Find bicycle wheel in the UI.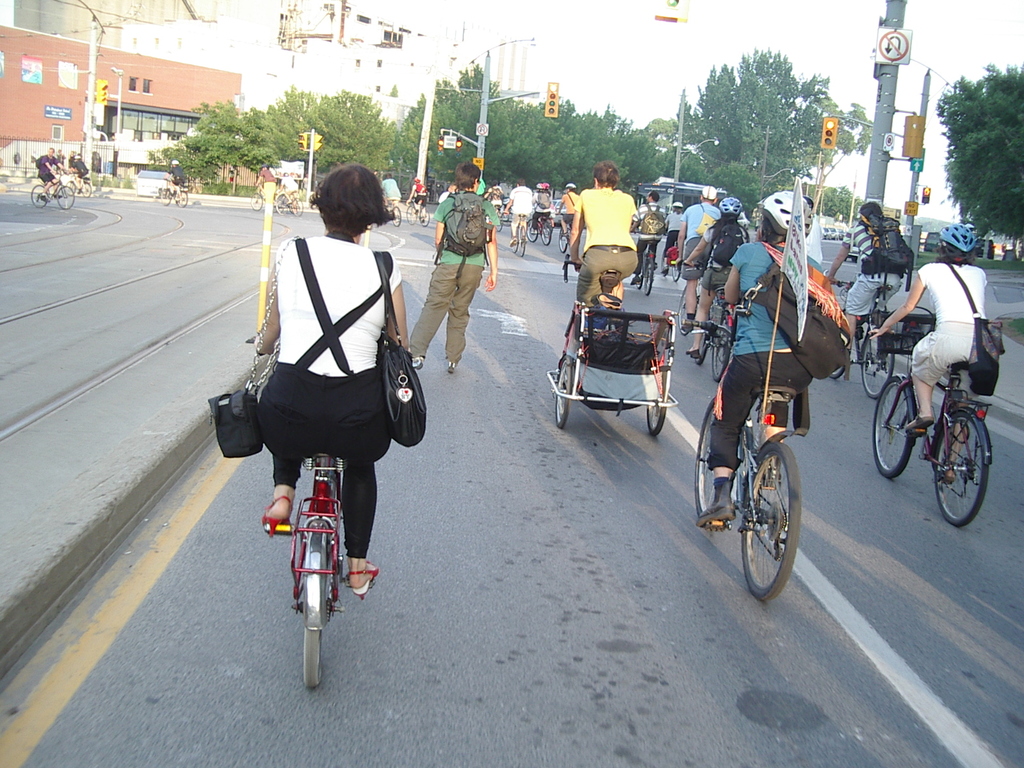
UI element at 693, 395, 735, 514.
